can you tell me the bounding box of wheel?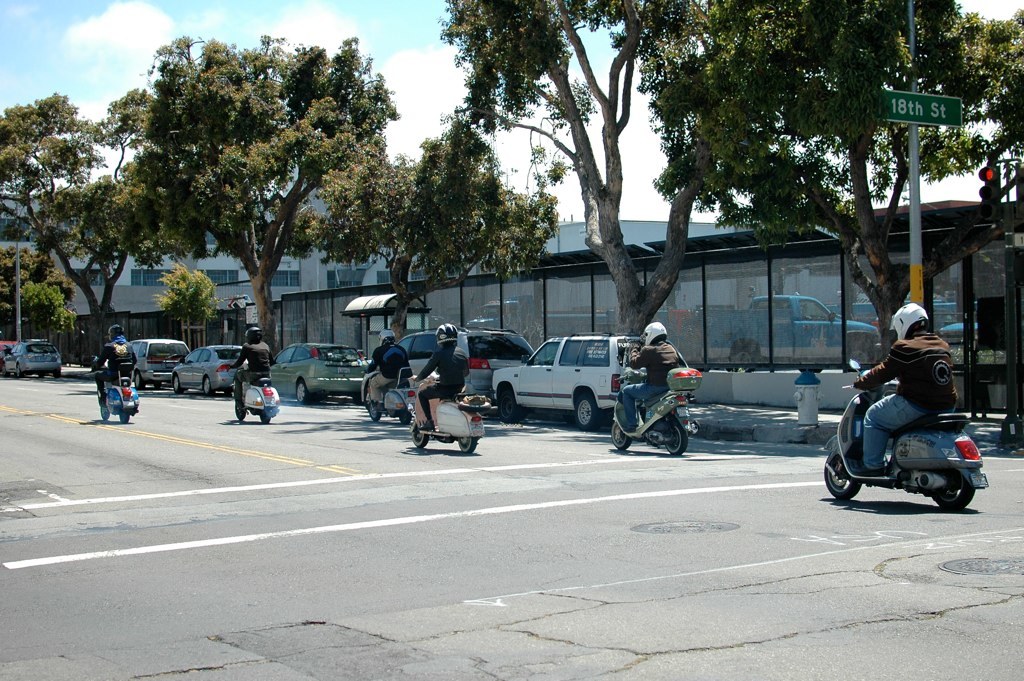
rect(259, 411, 273, 423).
